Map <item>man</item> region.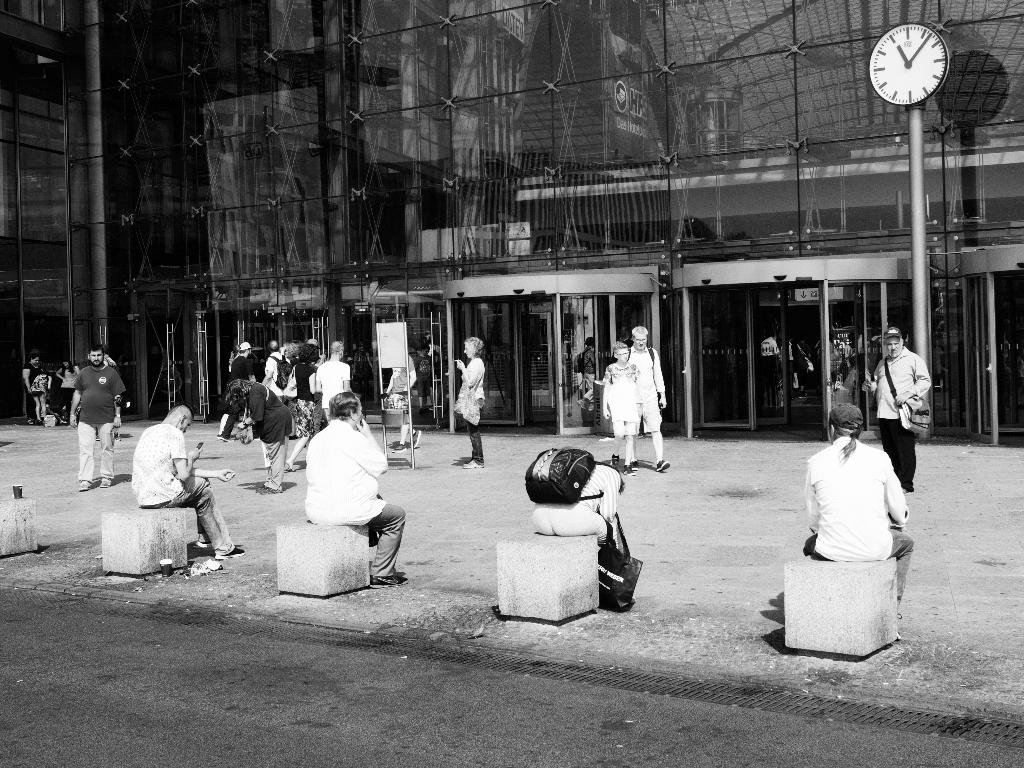
Mapped to locate(802, 402, 915, 619).
